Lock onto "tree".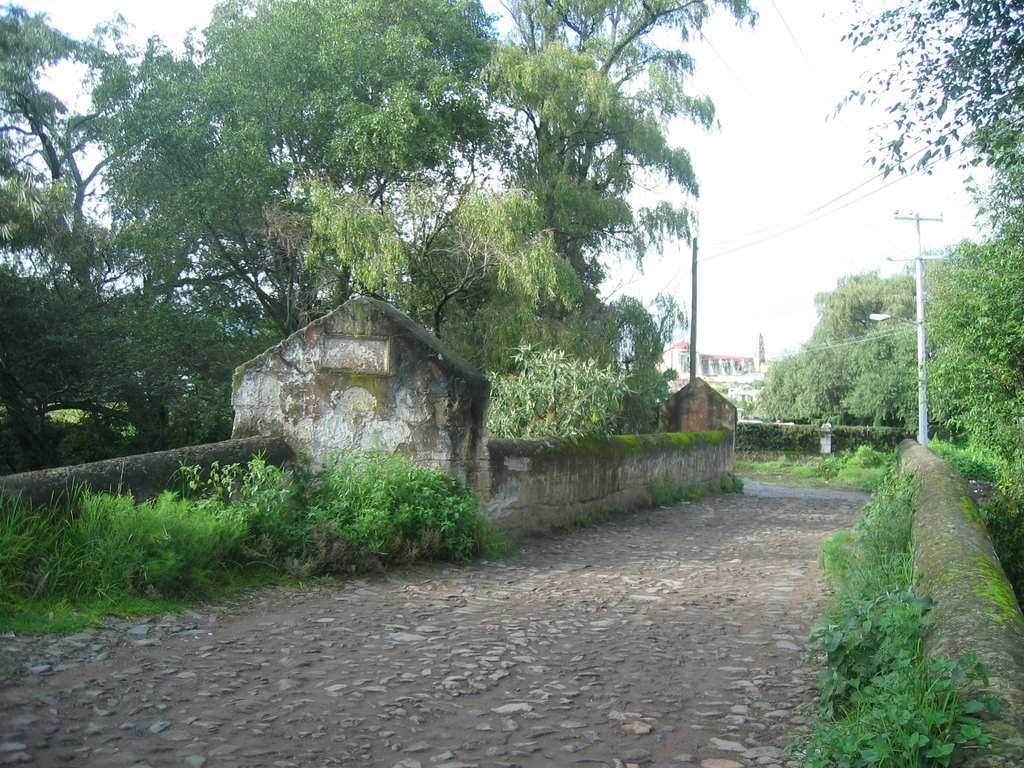
Locked: (99, 38, 696, 457).
